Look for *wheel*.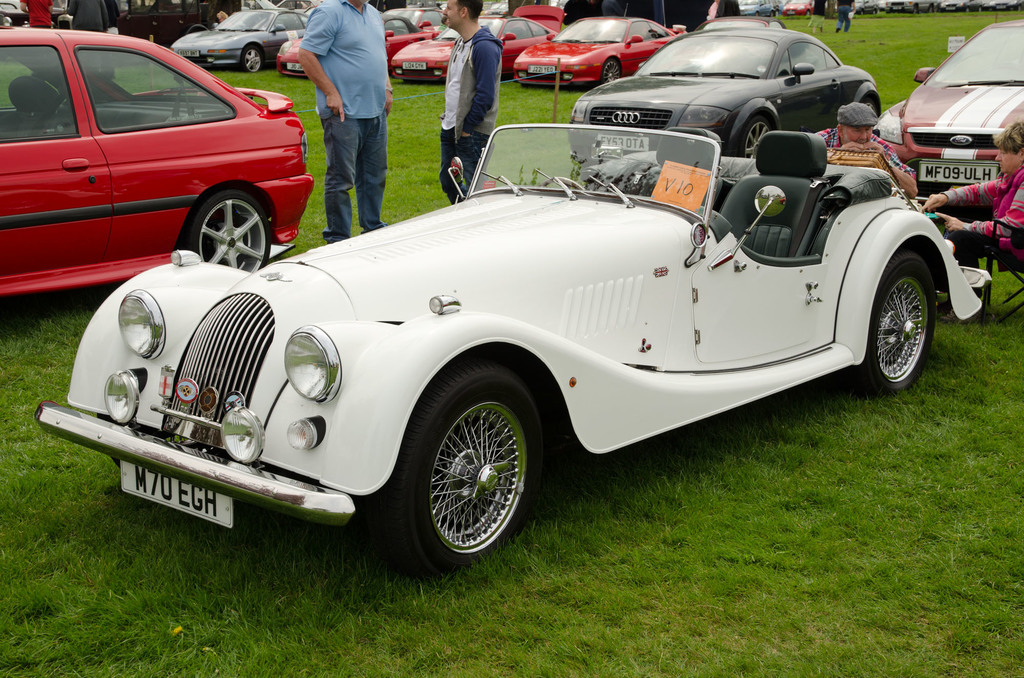
Found: 188 196 270 294.
